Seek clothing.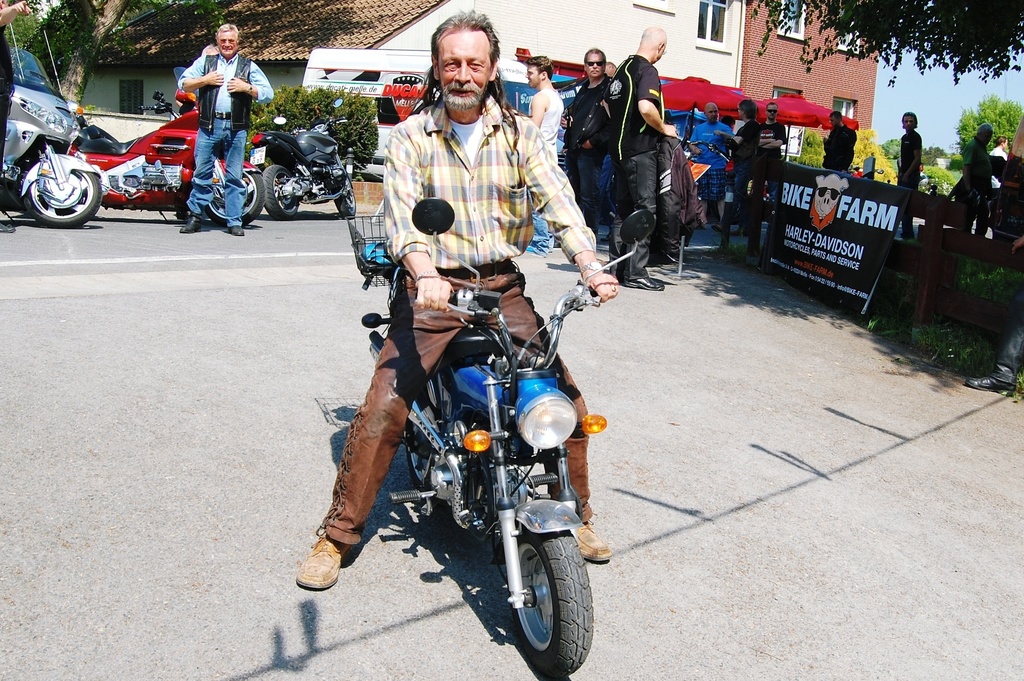
bbox=[821, 120, 855, 177].
